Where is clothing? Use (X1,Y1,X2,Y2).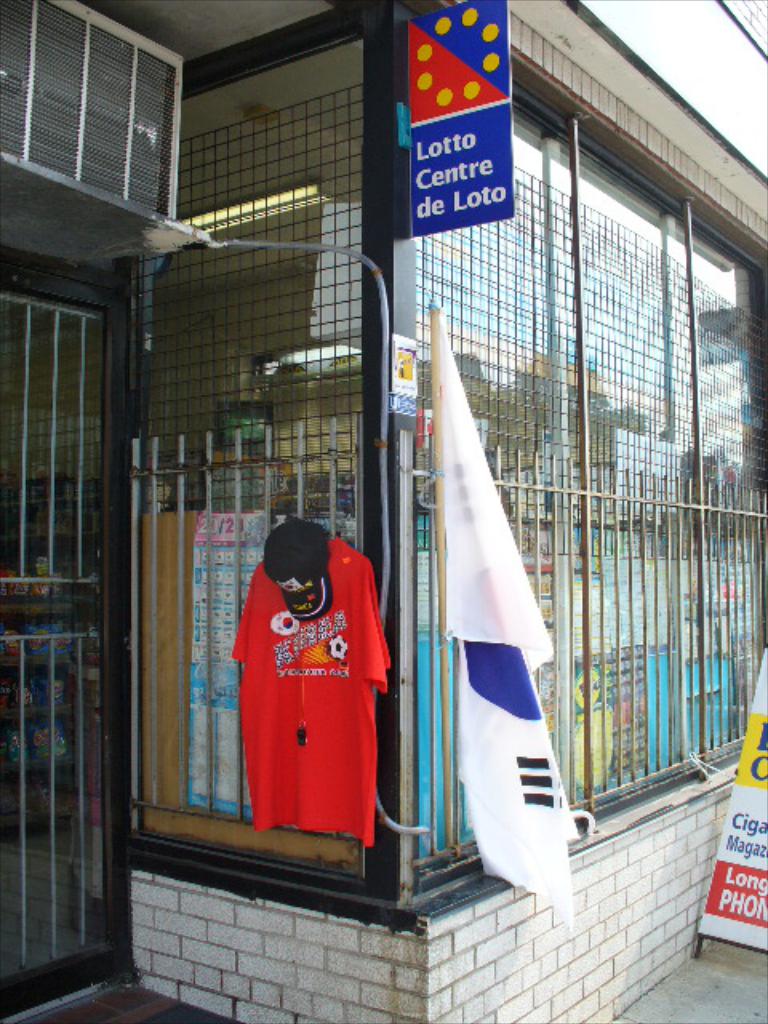
(219,534,392,834).
